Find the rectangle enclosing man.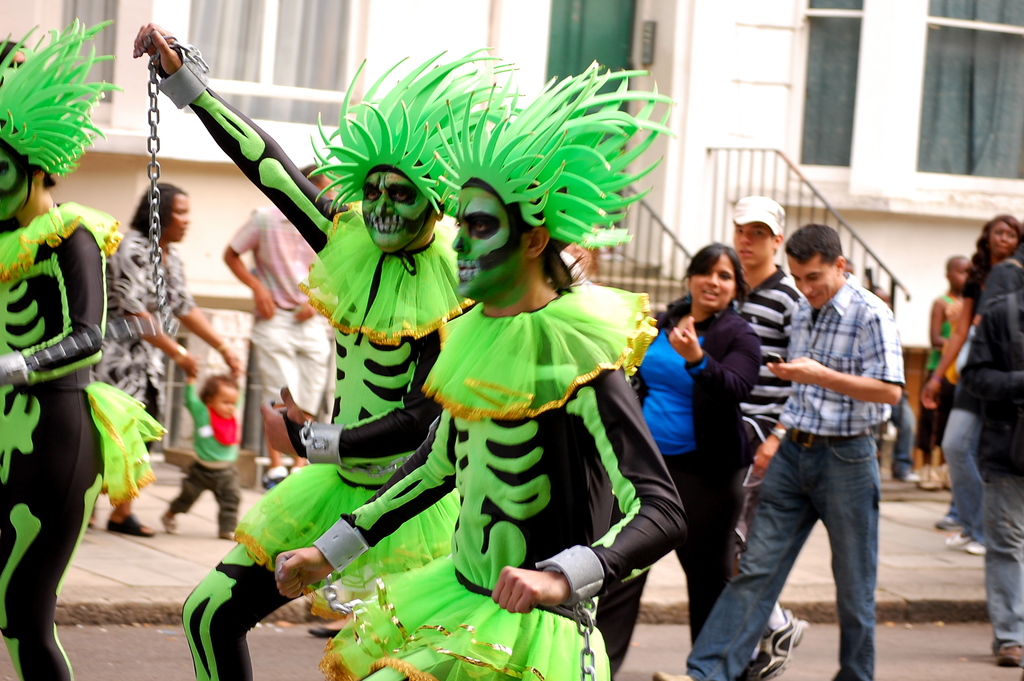
(719,192,811,679).
